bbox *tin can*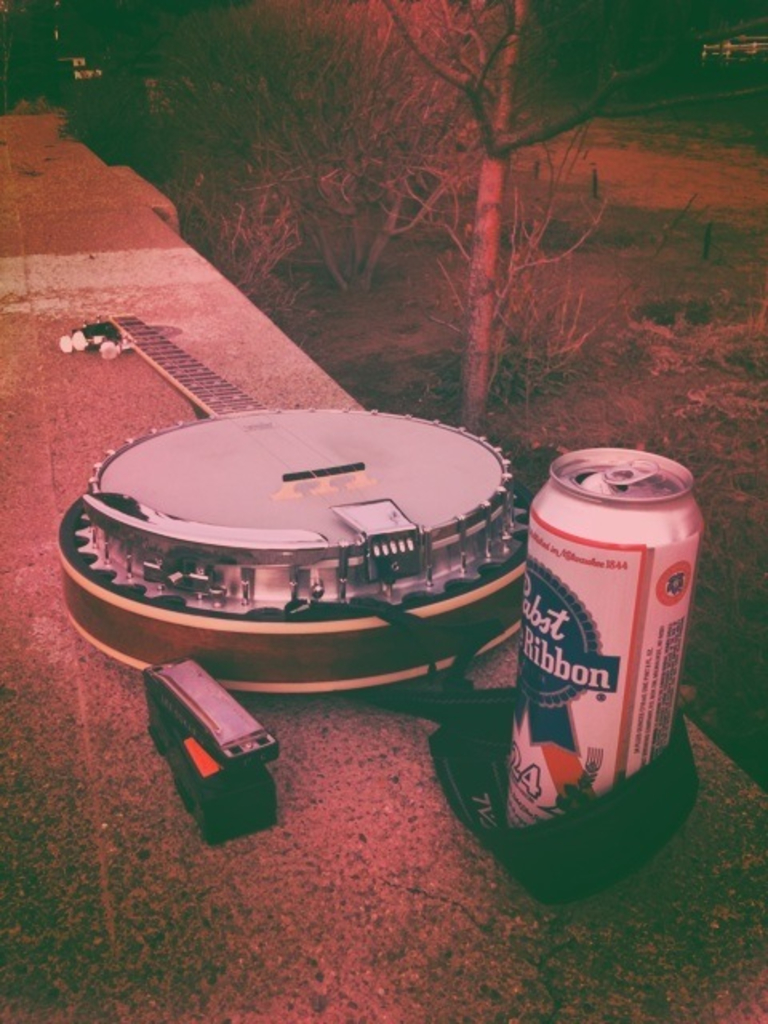
bbox=(504, 448, 702, 850)
